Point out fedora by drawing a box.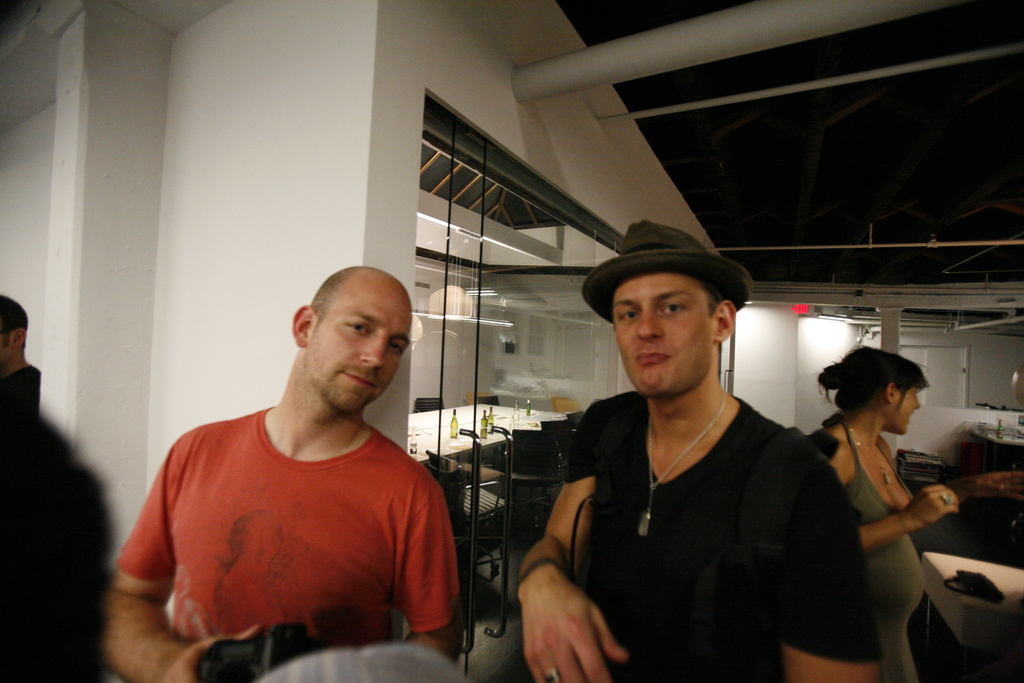
{"x1": 577, "y1": 222, "x2": 753, "y2": 322}.
